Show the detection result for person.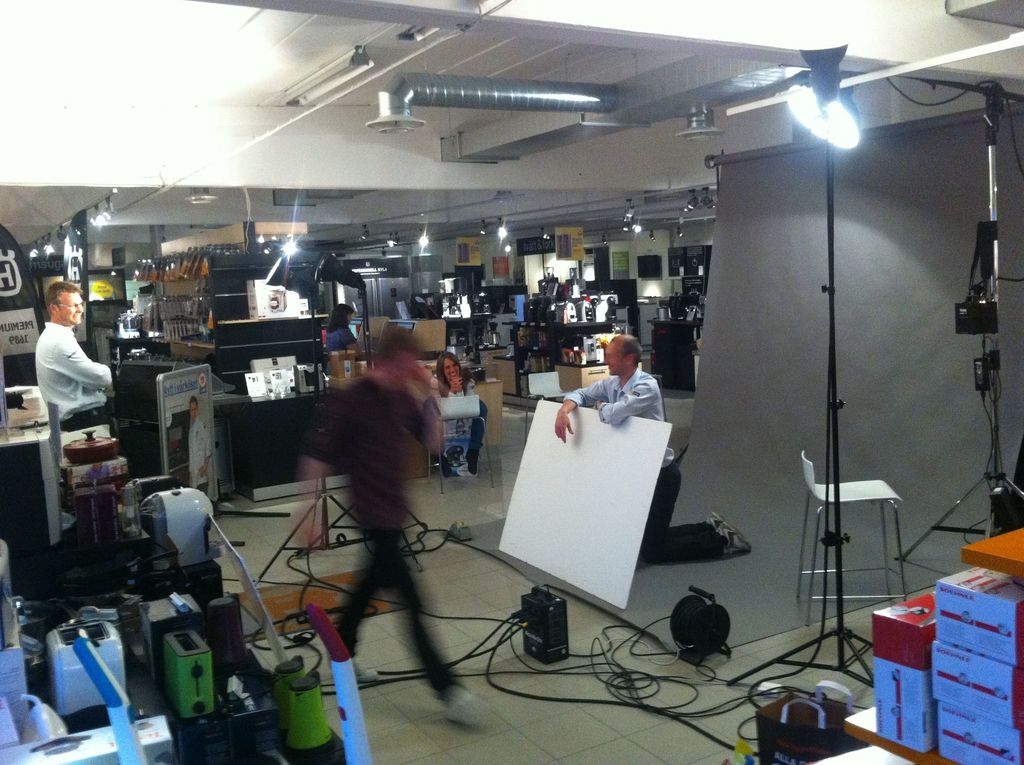
Rect(22, 281, 127, 419).
